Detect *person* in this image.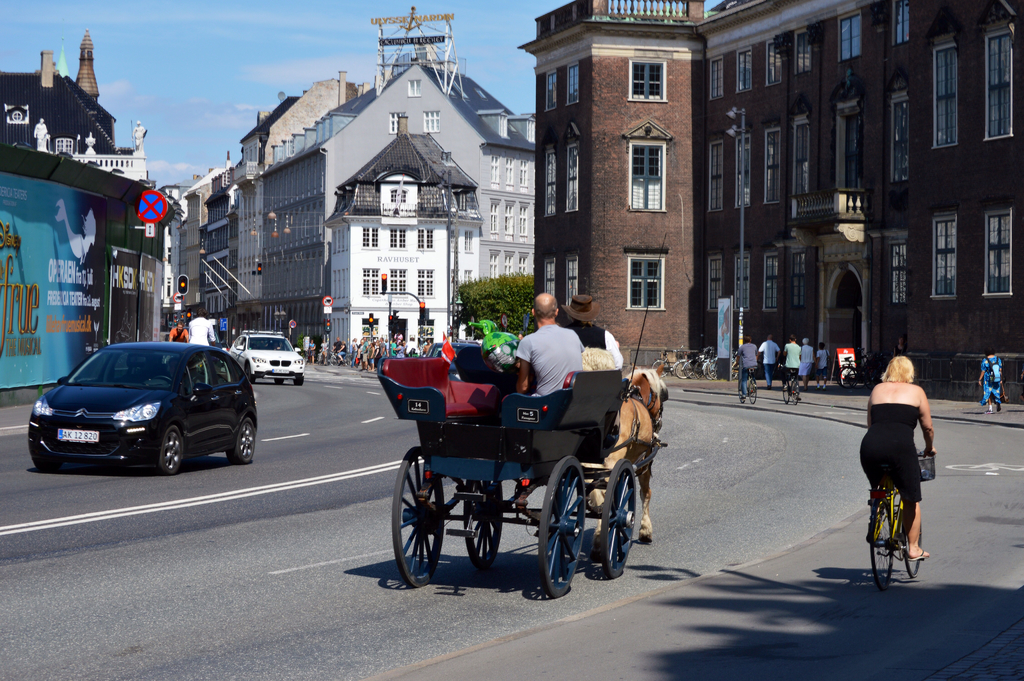
Detection: rect(513, 288, 586, 395).
